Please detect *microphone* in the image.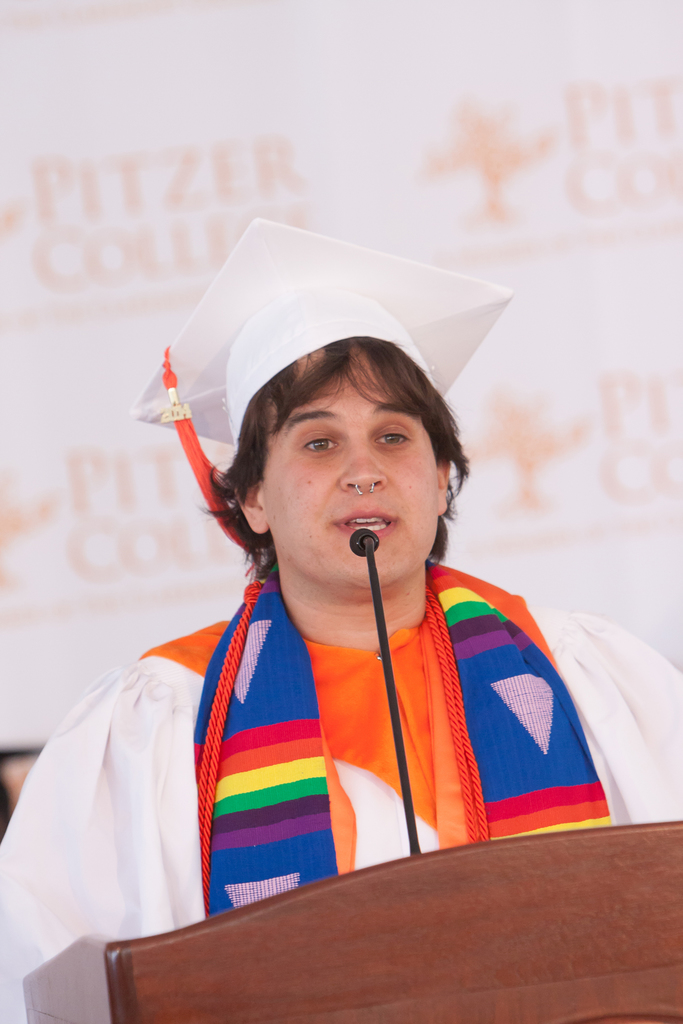
bbox(353, 524, 441, 856).
